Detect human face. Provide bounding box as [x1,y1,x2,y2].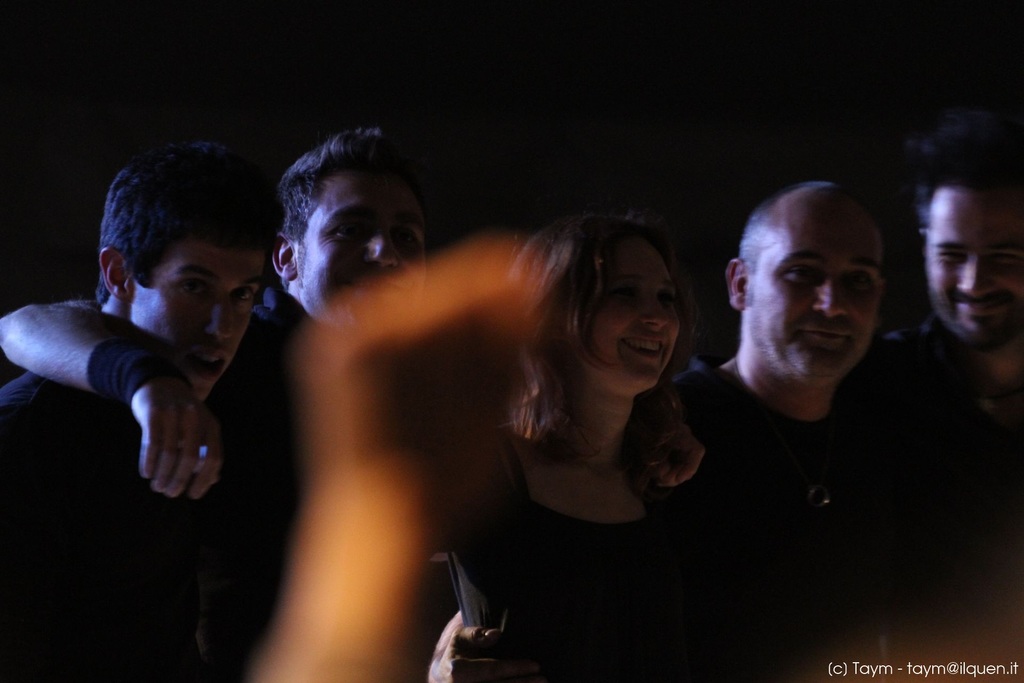
[924,194,1020,349].
